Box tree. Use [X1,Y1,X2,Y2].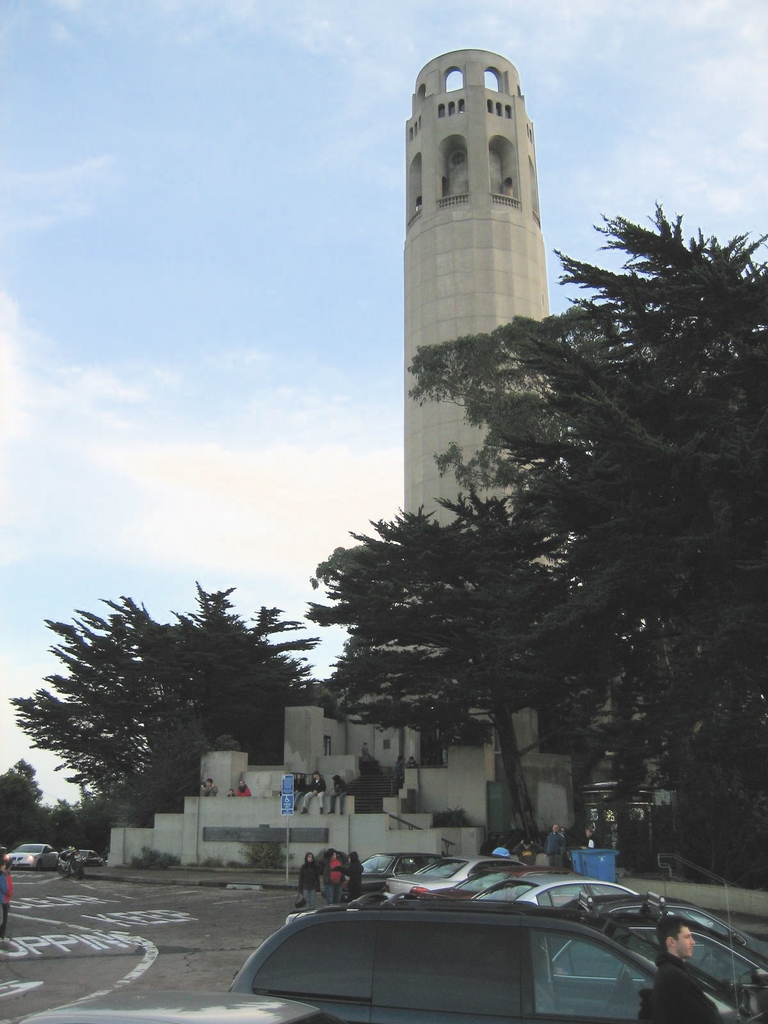
[0,754,39,855].
